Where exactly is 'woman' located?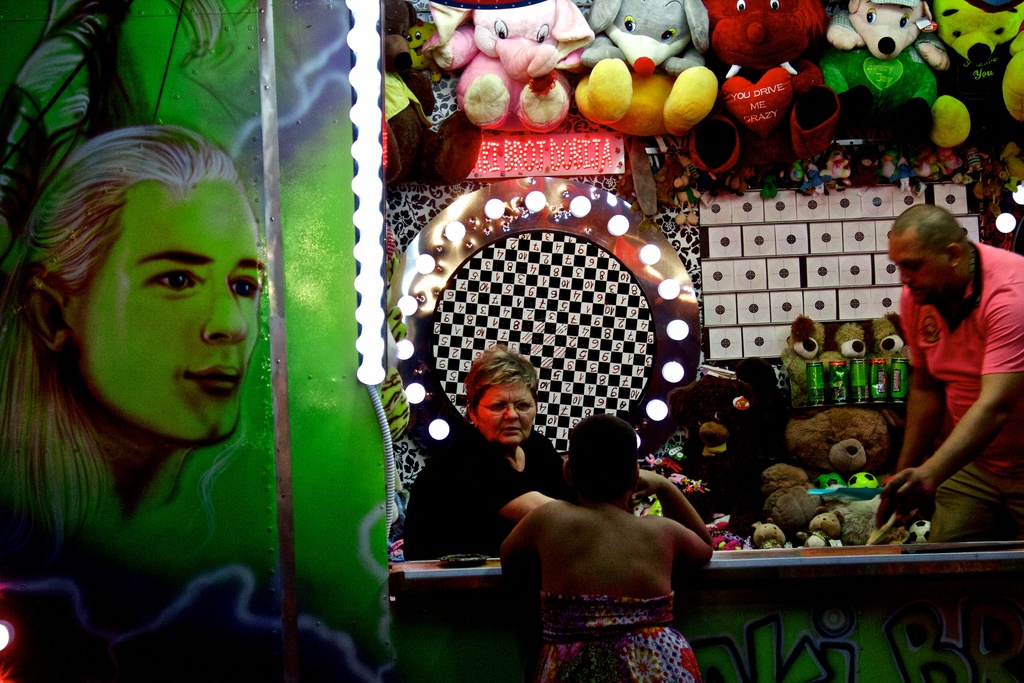
Its bounding box is 495:413:714:682.
